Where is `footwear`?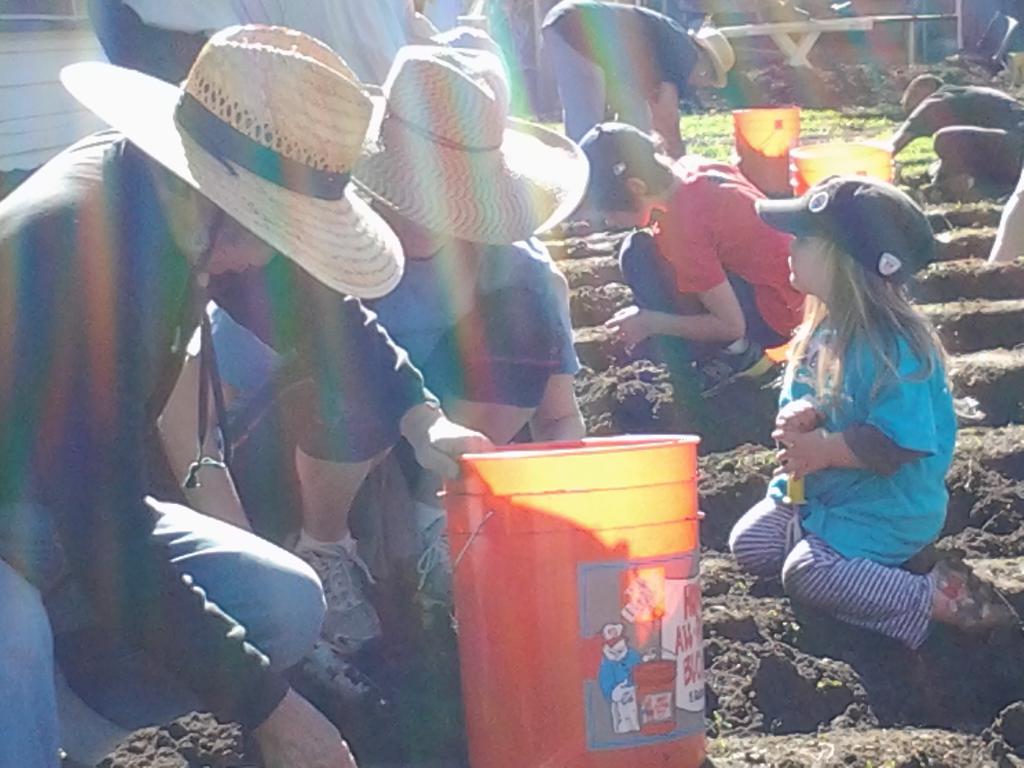
region(417, 524, 458, 616).
